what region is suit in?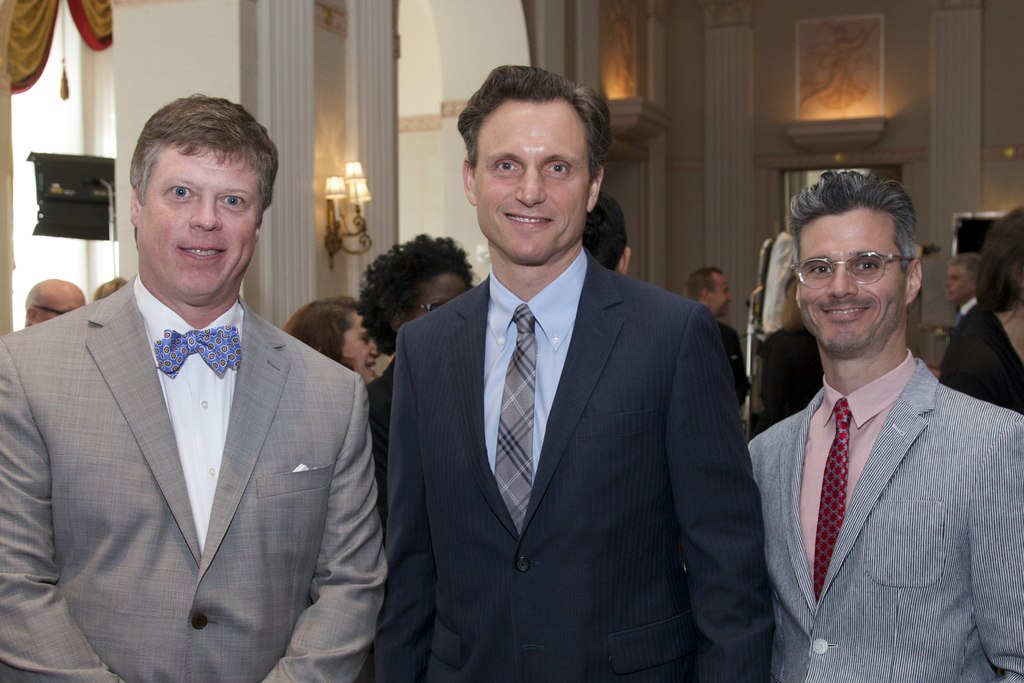
[0, 272, 389, 682].
